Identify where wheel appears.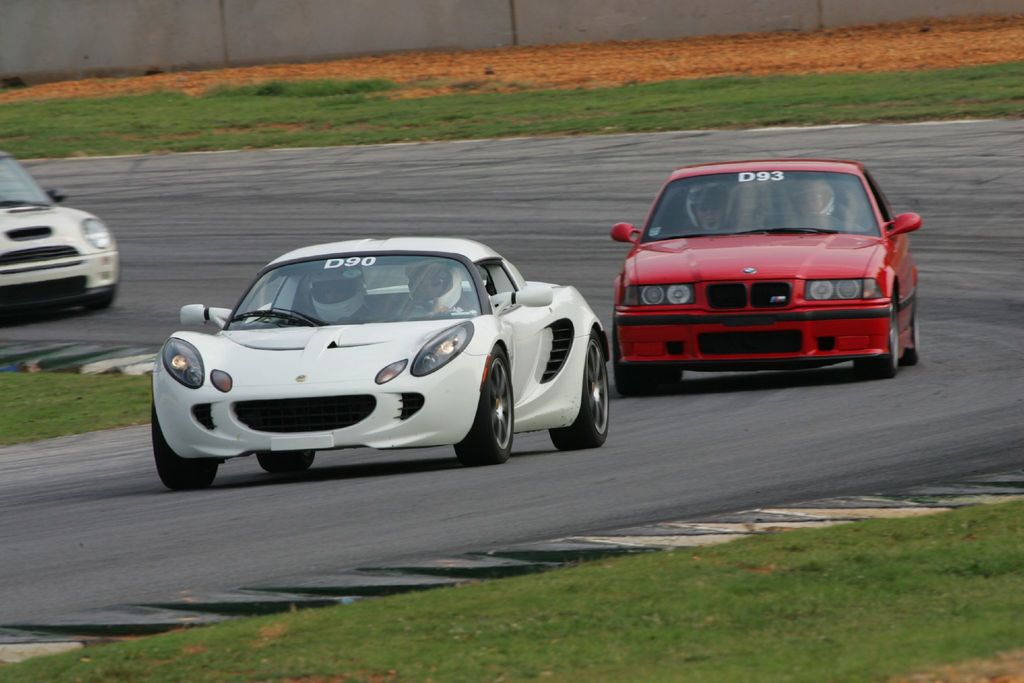
Appears at x1=88 y1=293 x2=120 y2=315.
